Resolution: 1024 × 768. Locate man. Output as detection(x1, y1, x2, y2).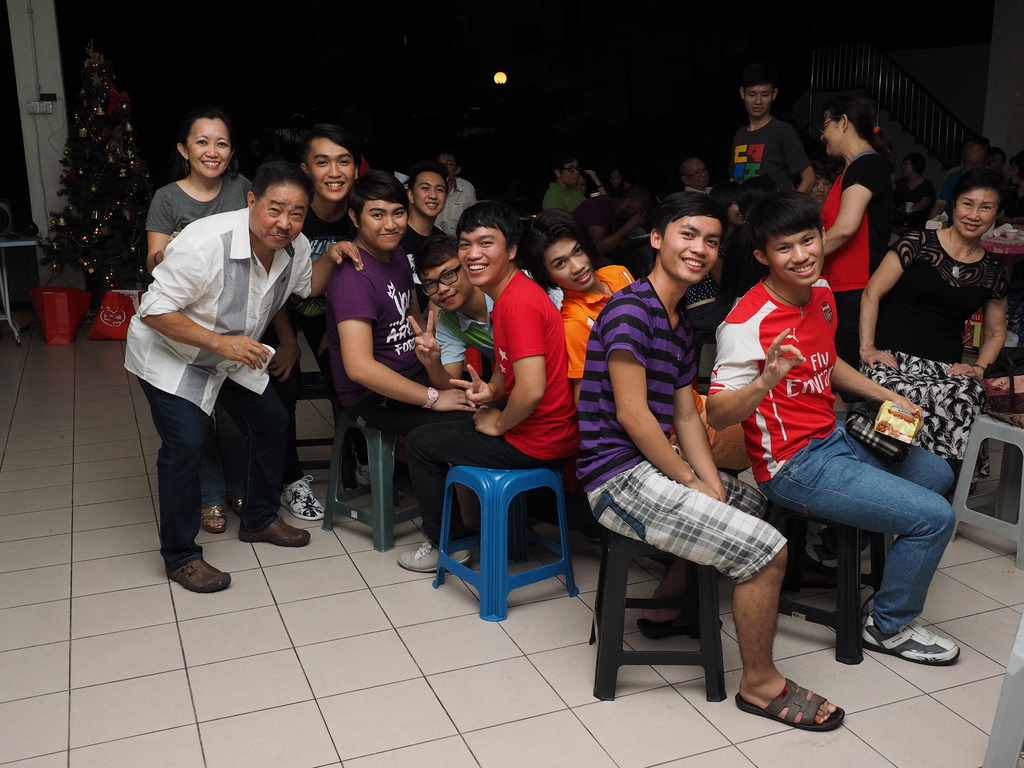
detection(680, 159, 711, 192).
